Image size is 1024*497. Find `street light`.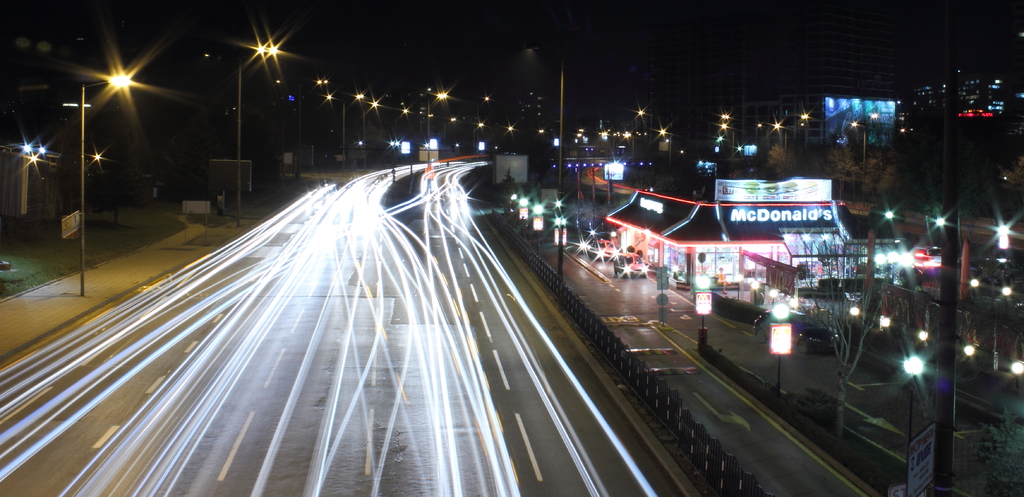
602, 229, 623, 242.
